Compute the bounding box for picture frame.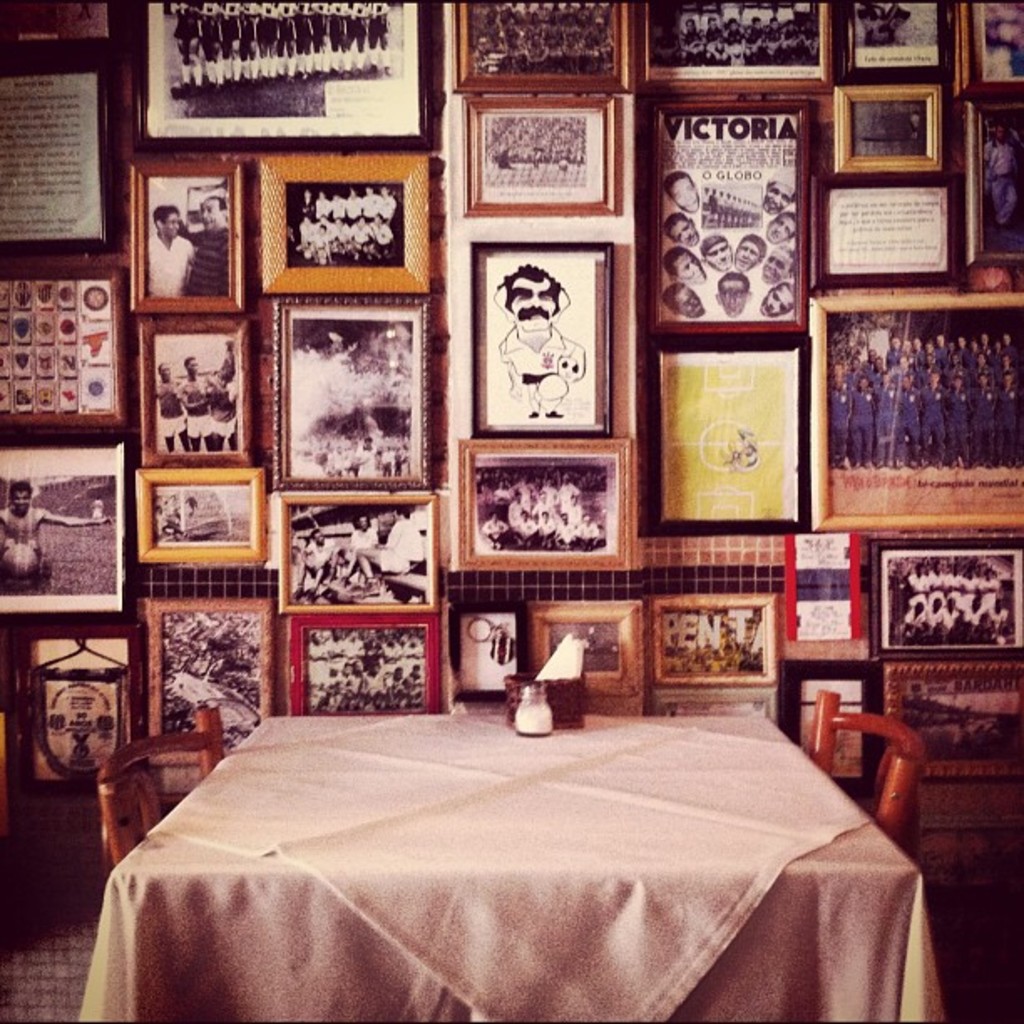
457, 95, 622, 218.
